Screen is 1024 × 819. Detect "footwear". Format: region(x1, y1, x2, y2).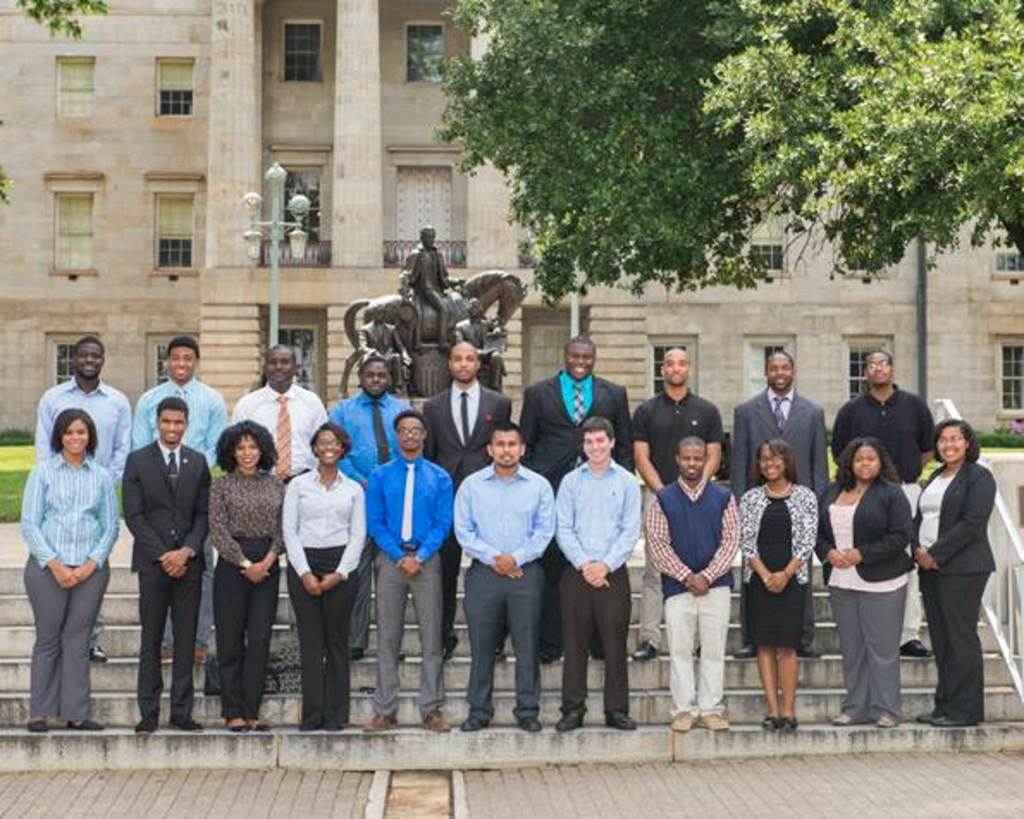
region(194, 645, 212, 664).
